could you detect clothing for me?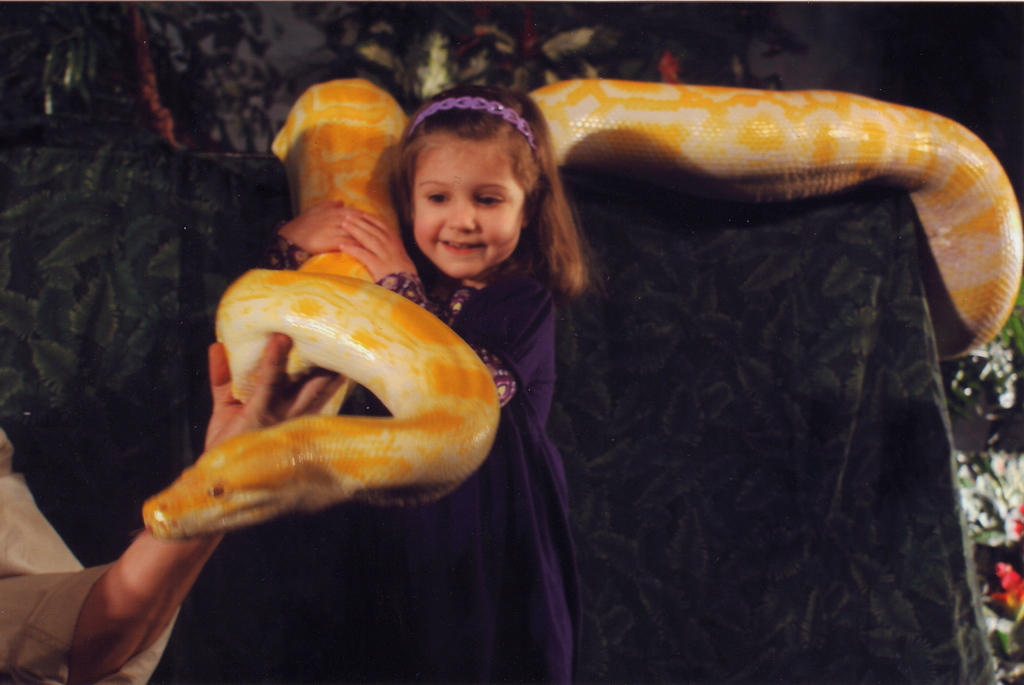
Detection result: {"left": 350, "top": 159, "right": 620, "bottom": 602}.
